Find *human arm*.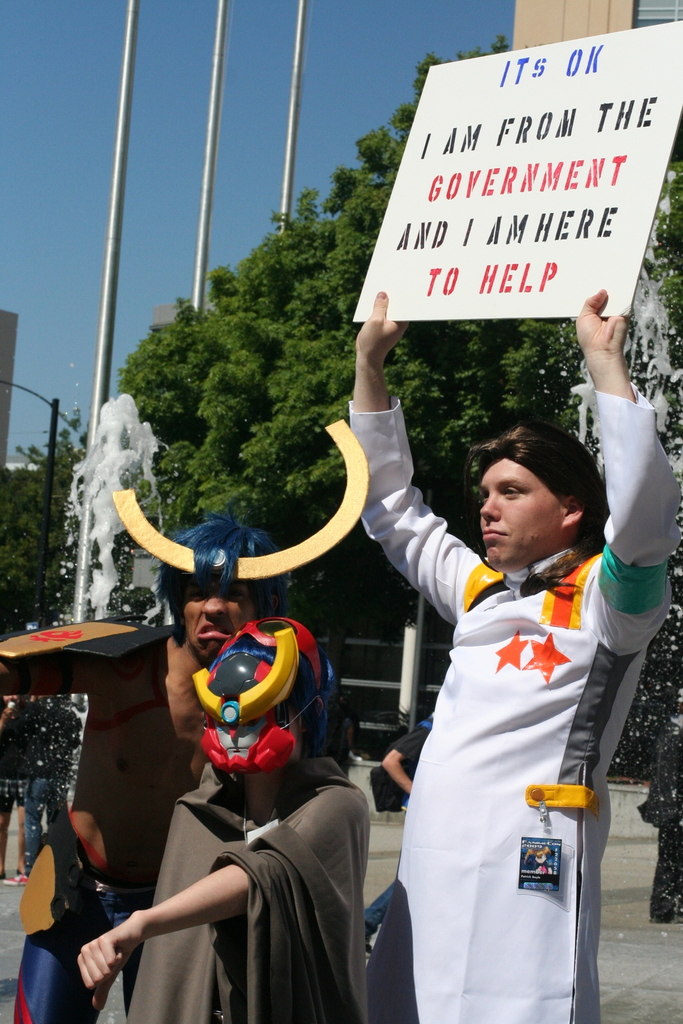
[x1=586, y1=284, x2=680, y2=659].
